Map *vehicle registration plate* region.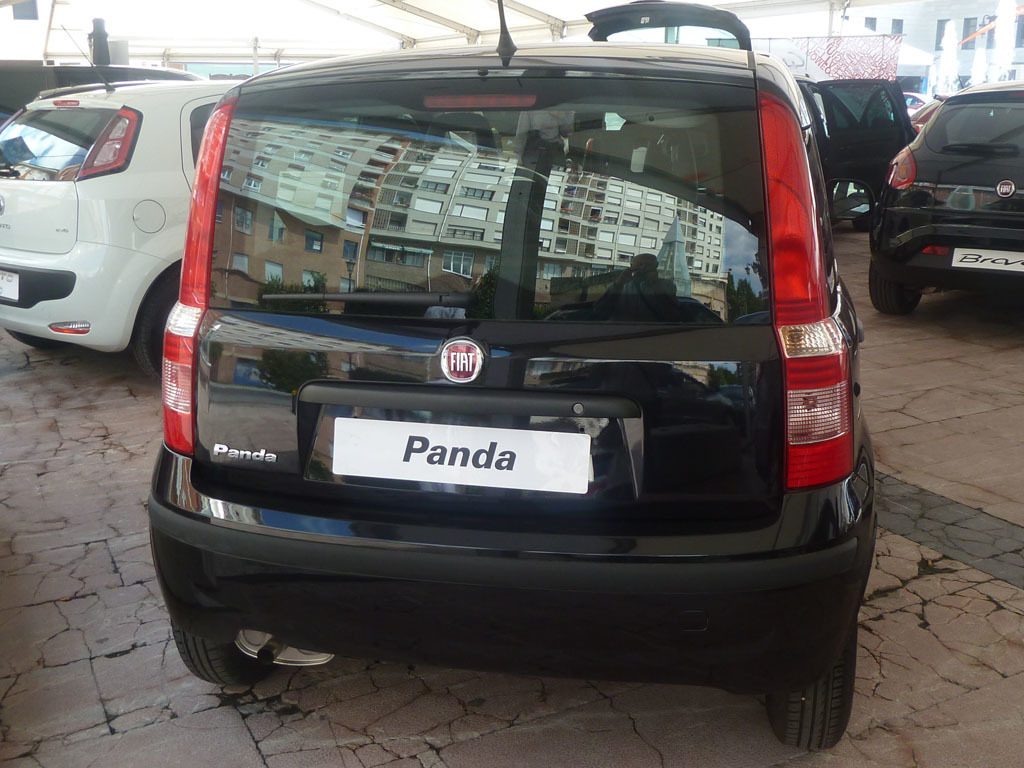
Mapped to select_region(332, 417, 590, 491).
